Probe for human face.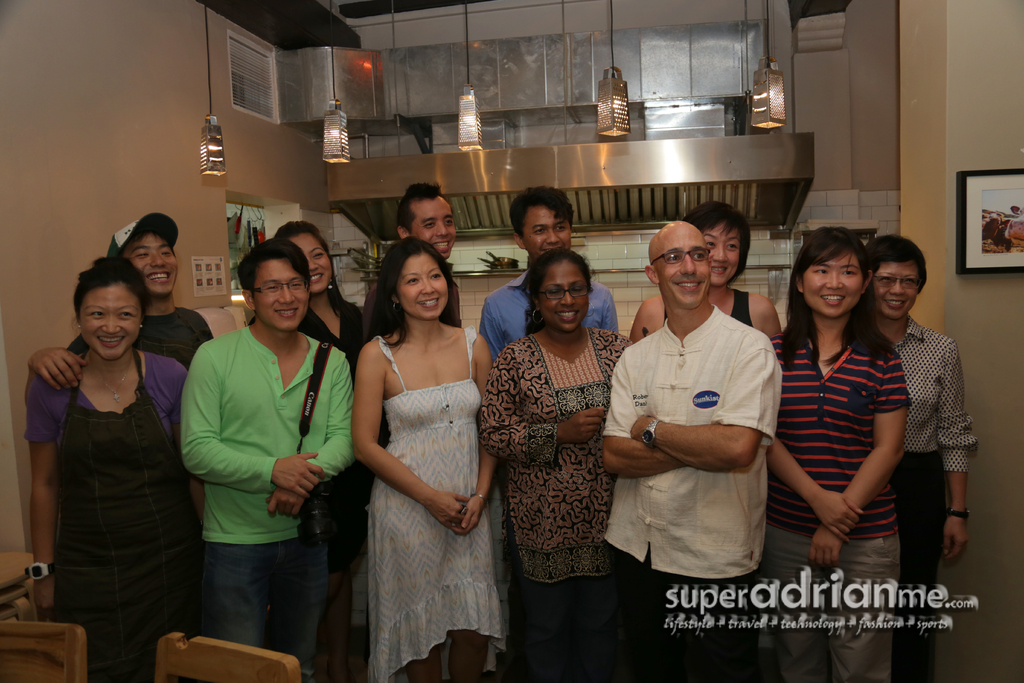
Probe result: 868:261:922:318.
